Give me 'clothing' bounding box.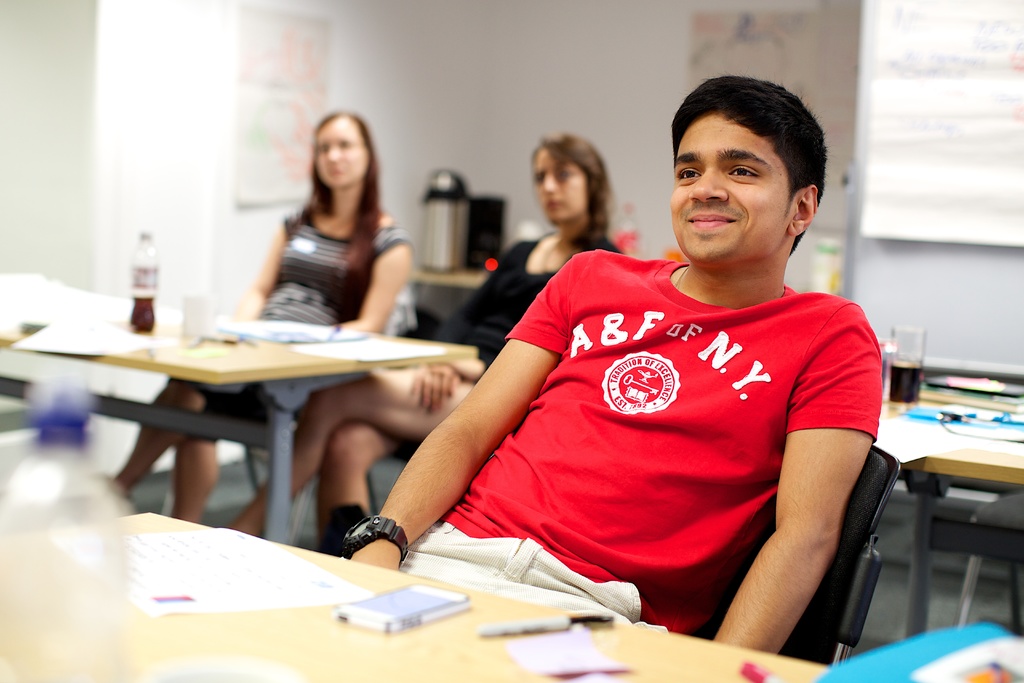
x1=433 y1=248 x2=879 y2=642.
